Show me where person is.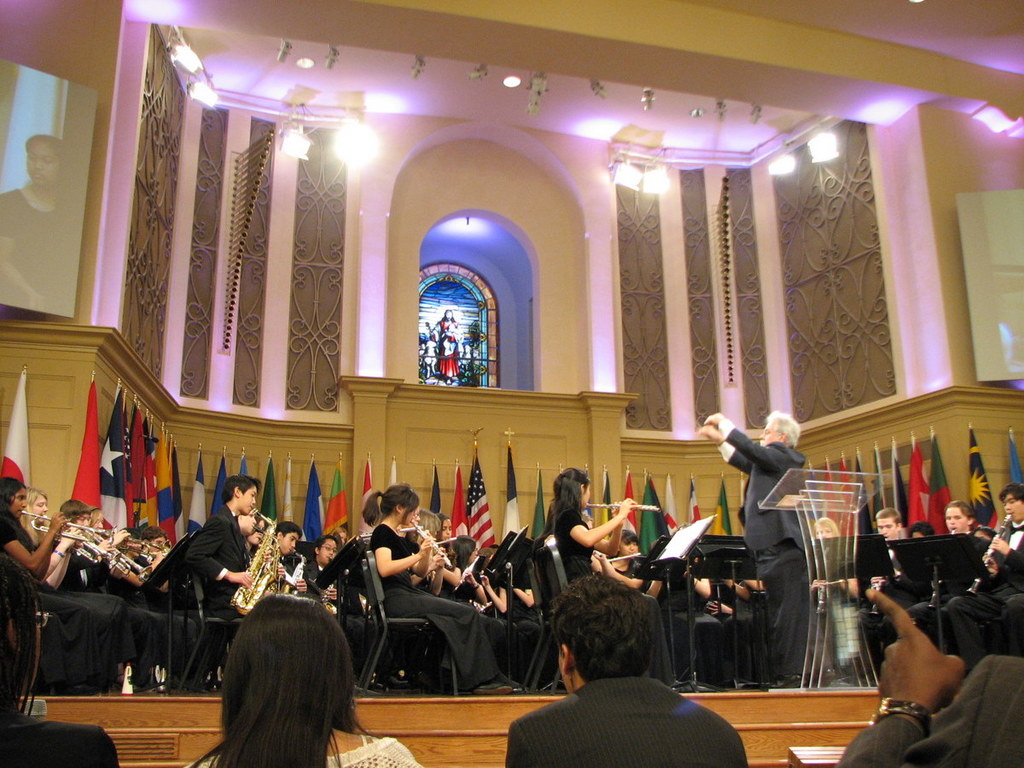
person is at left=186, top=589, right=424, bottom=767.
